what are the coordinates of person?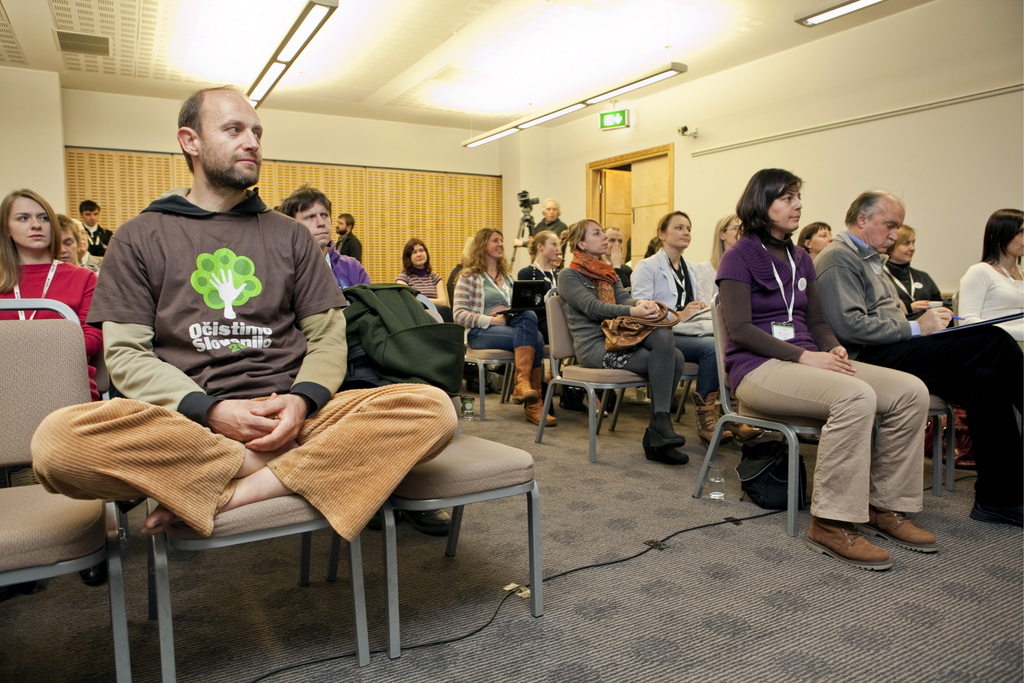
bbox(396, 241, 454, 321).
